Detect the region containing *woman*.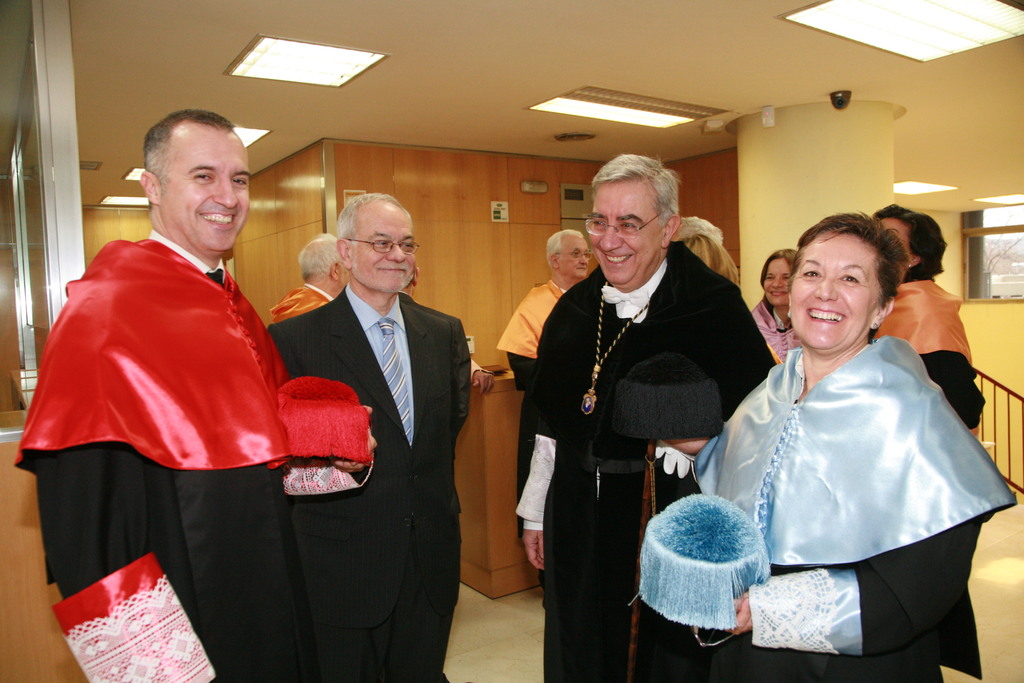
<region>749, 248, 806, 374</region>.
